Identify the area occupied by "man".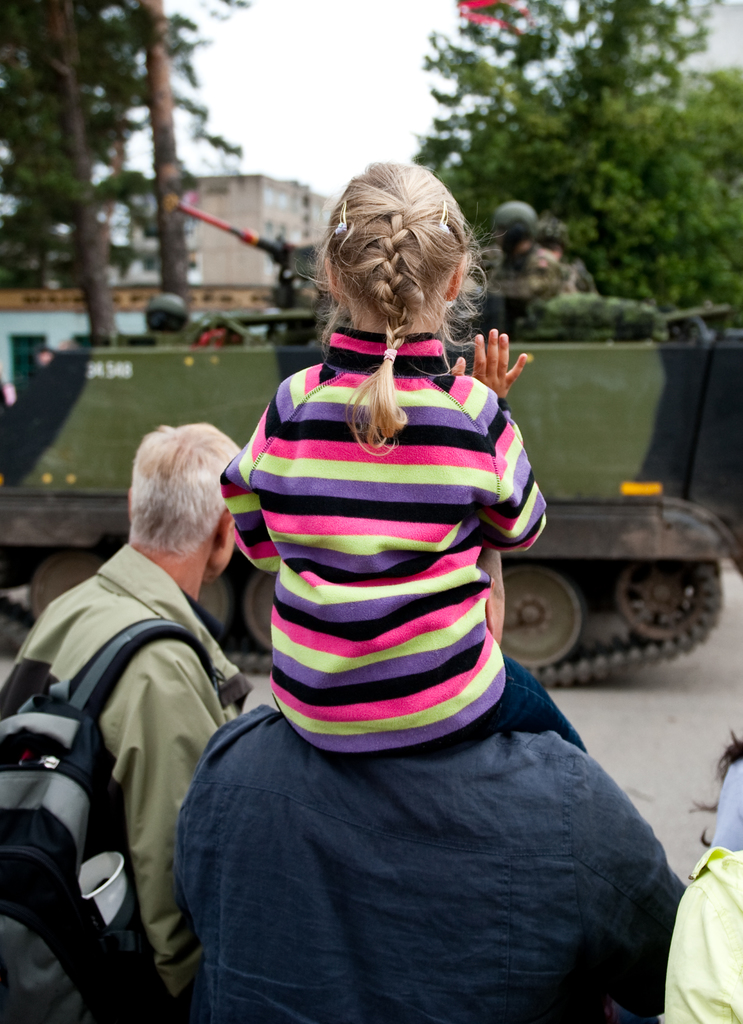
Area: [5,406,270,1023].
